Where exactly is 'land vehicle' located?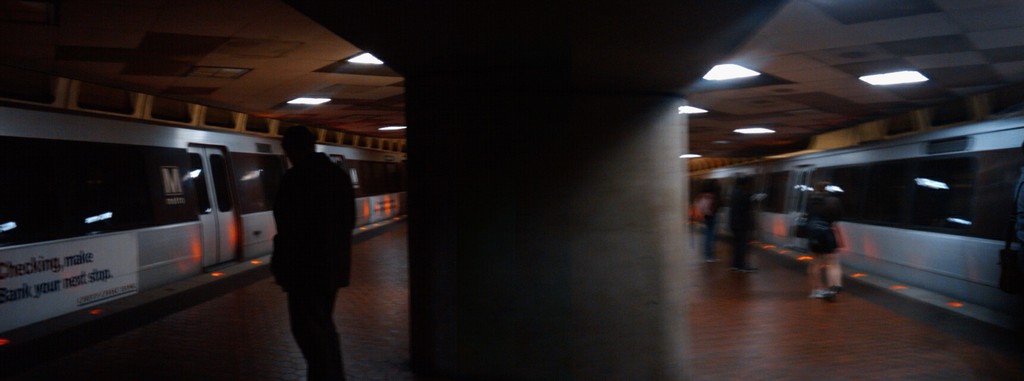
Its bounding box is crop(702, 103, 1023, 330).
